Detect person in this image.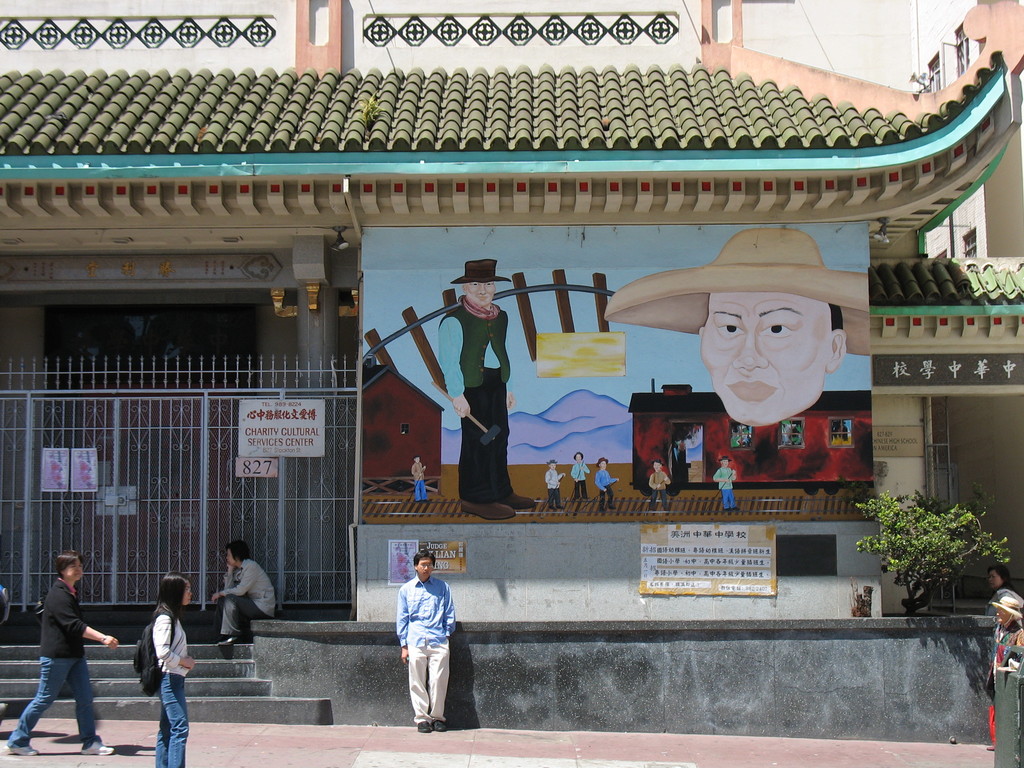
Detection: 570, 452, 594, 499.
